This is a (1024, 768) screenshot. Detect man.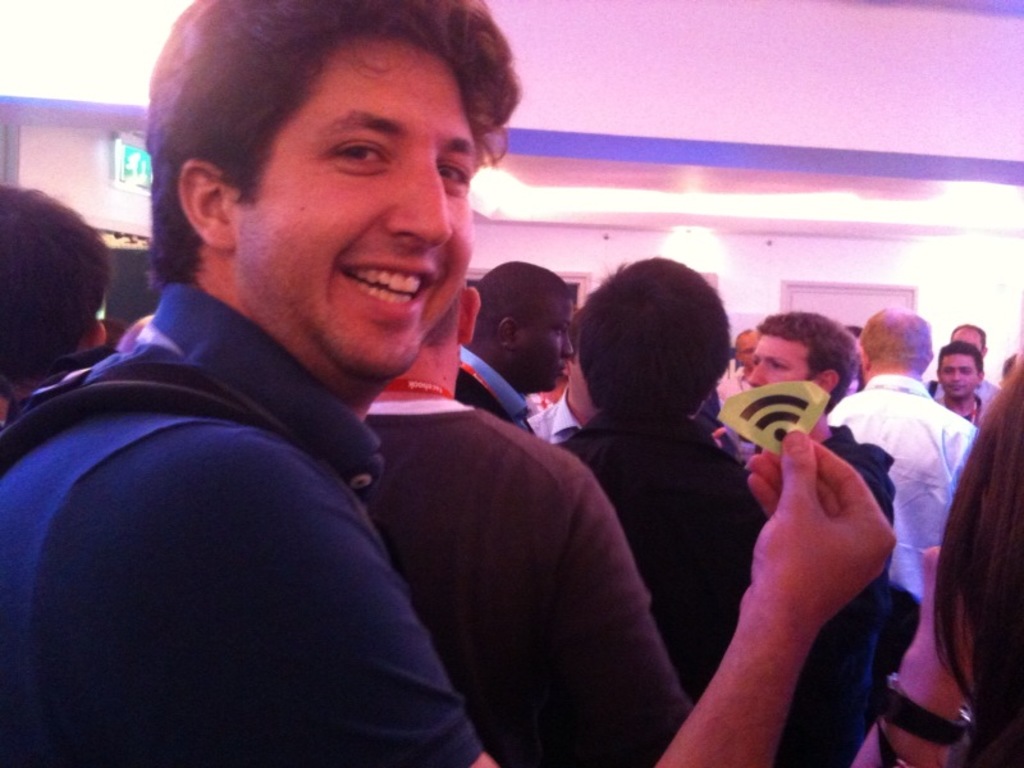
x1=746, y1=312, x2=901, y2=767.
